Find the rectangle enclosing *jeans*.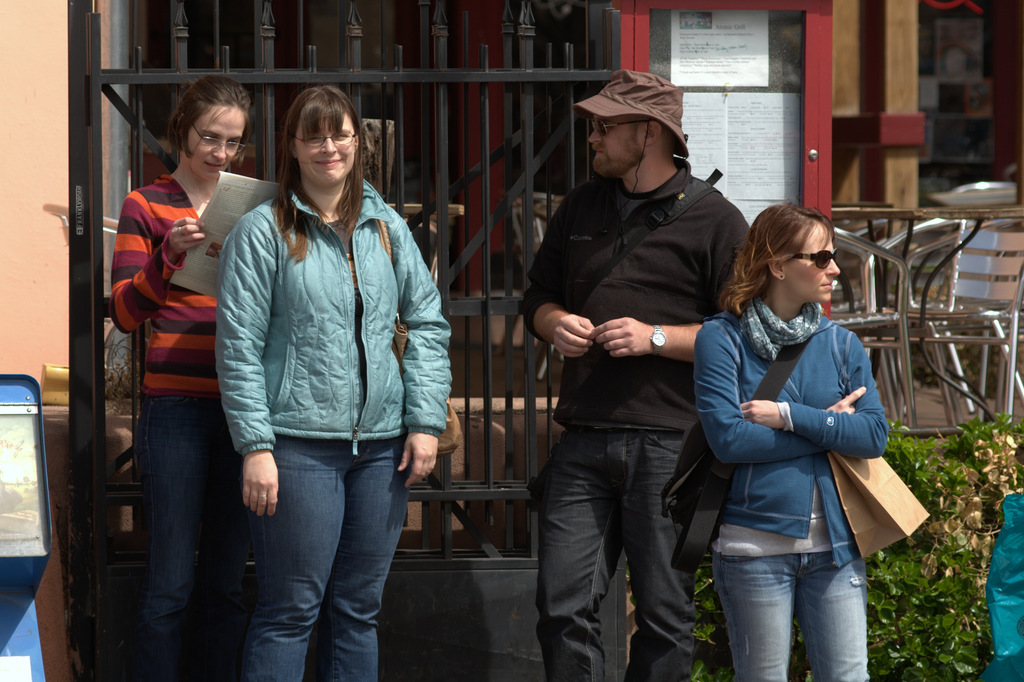
box=[535, 428, 699, 681].
